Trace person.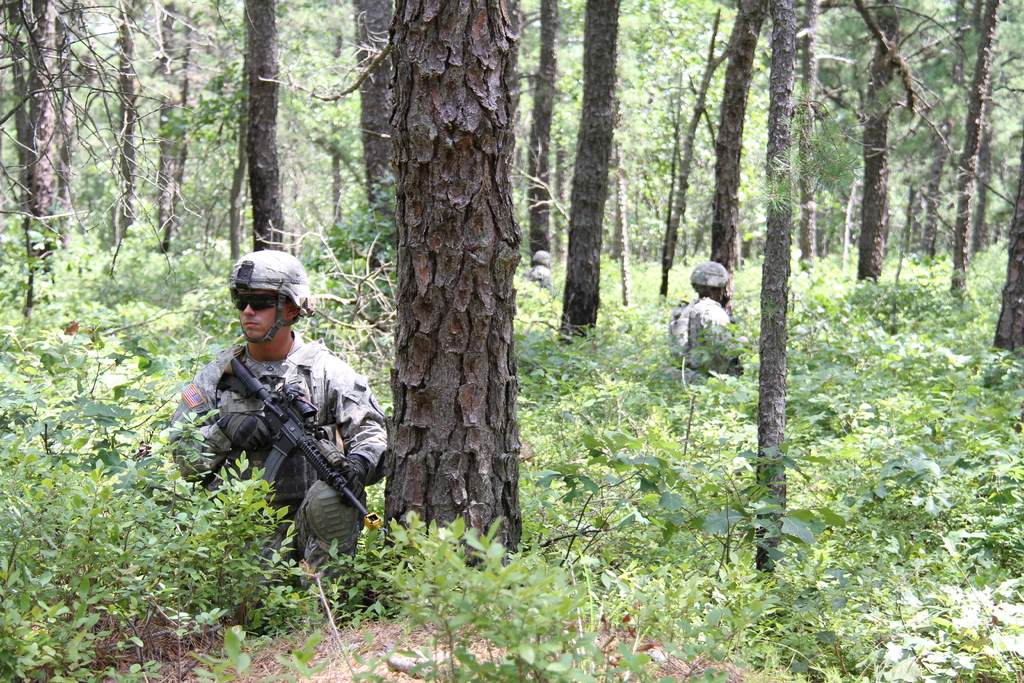
Traced to {"x1": 163, "y1": 252, "x2": 388, "y2": 634}.
